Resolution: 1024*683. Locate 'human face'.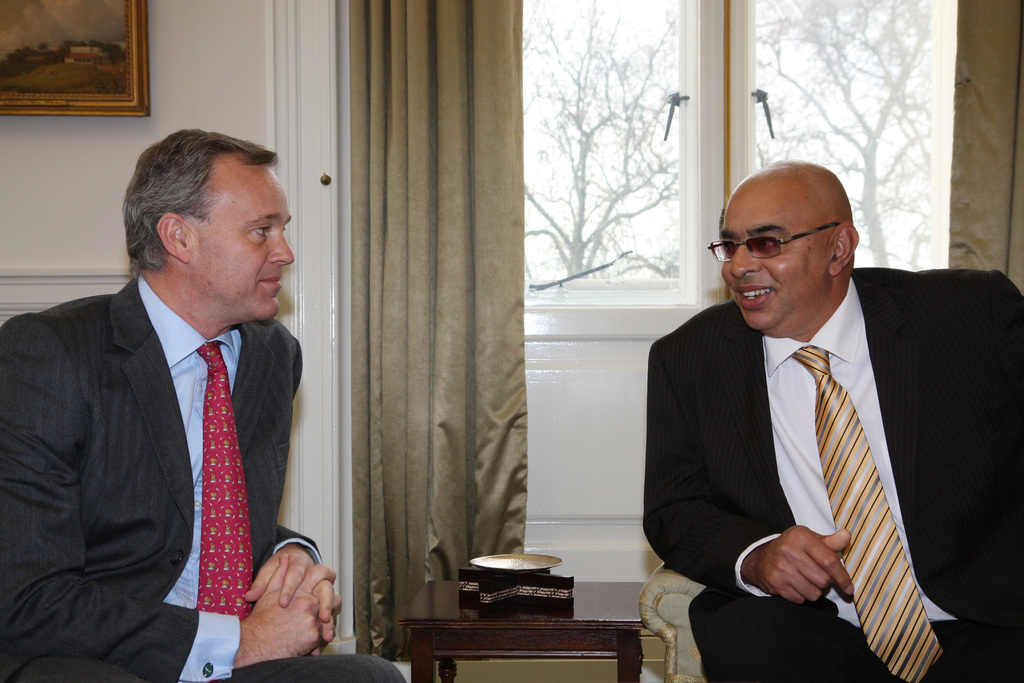
BBox(720, 194, 830, 332).
